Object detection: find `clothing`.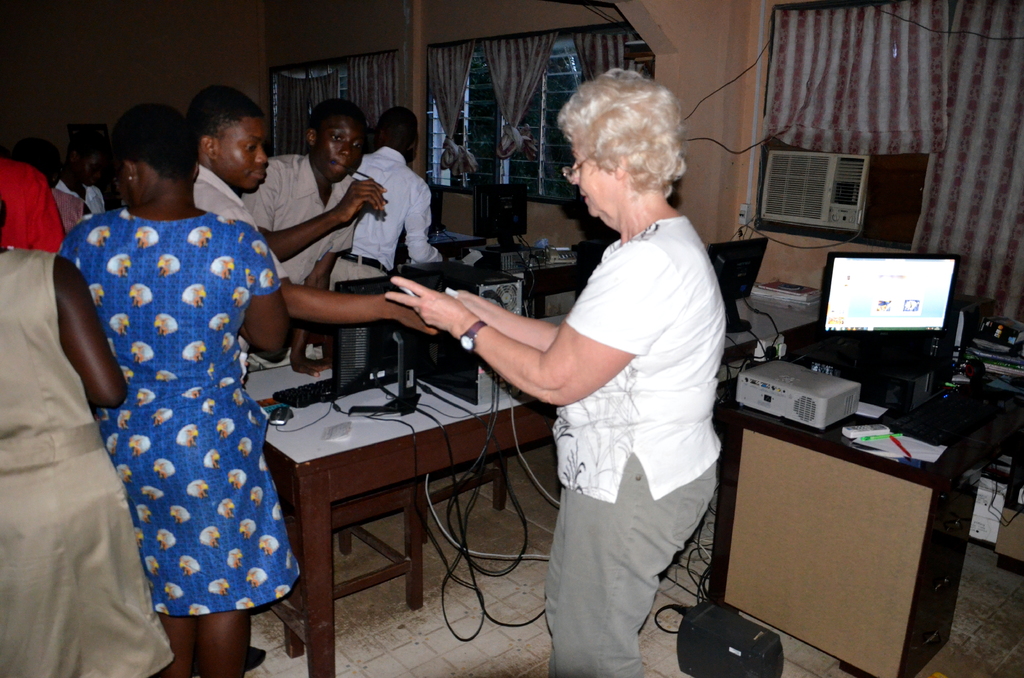
329,146,445,292.
